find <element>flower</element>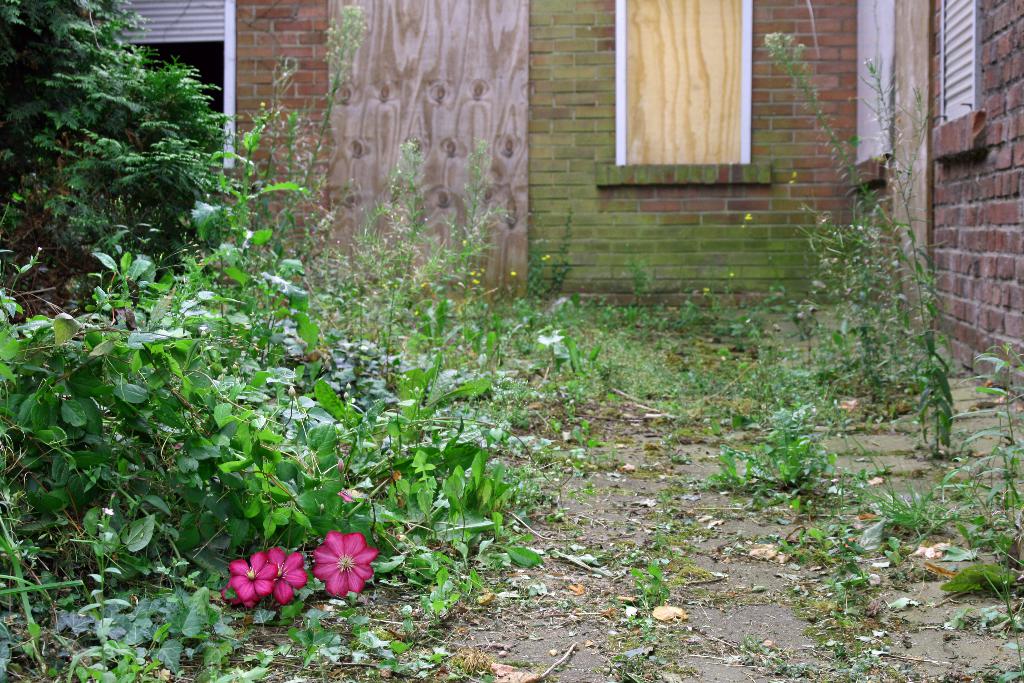
l=744, t=210, r=753, b=223
